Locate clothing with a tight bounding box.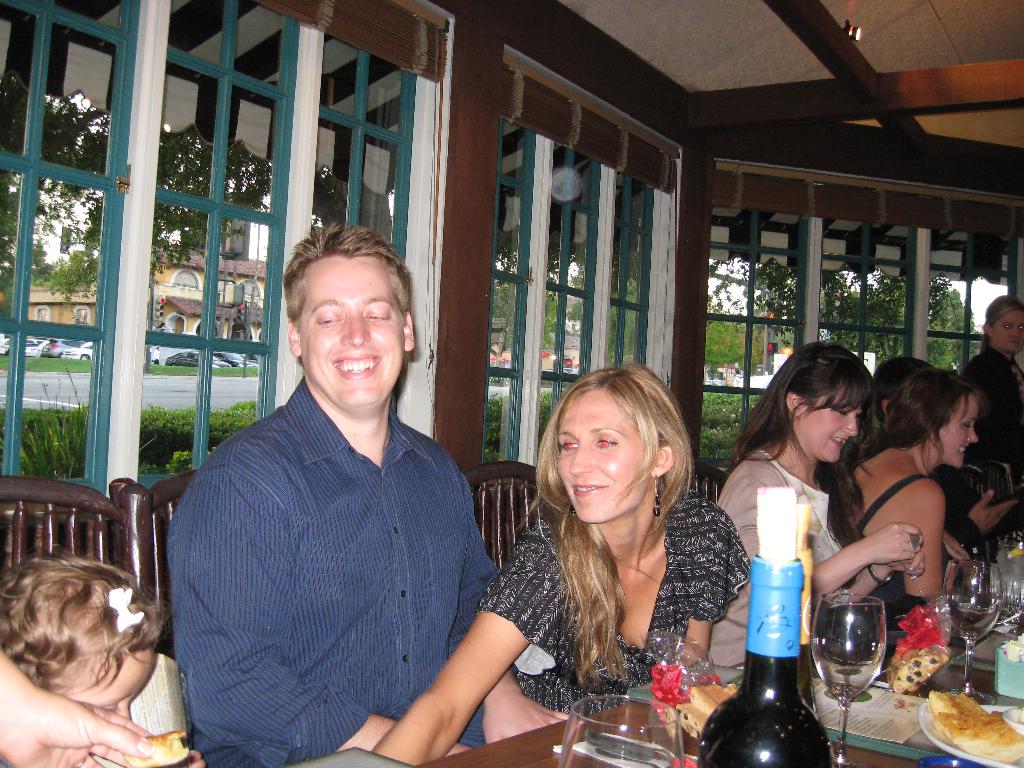
select_region(148, 319, 511, 764).
